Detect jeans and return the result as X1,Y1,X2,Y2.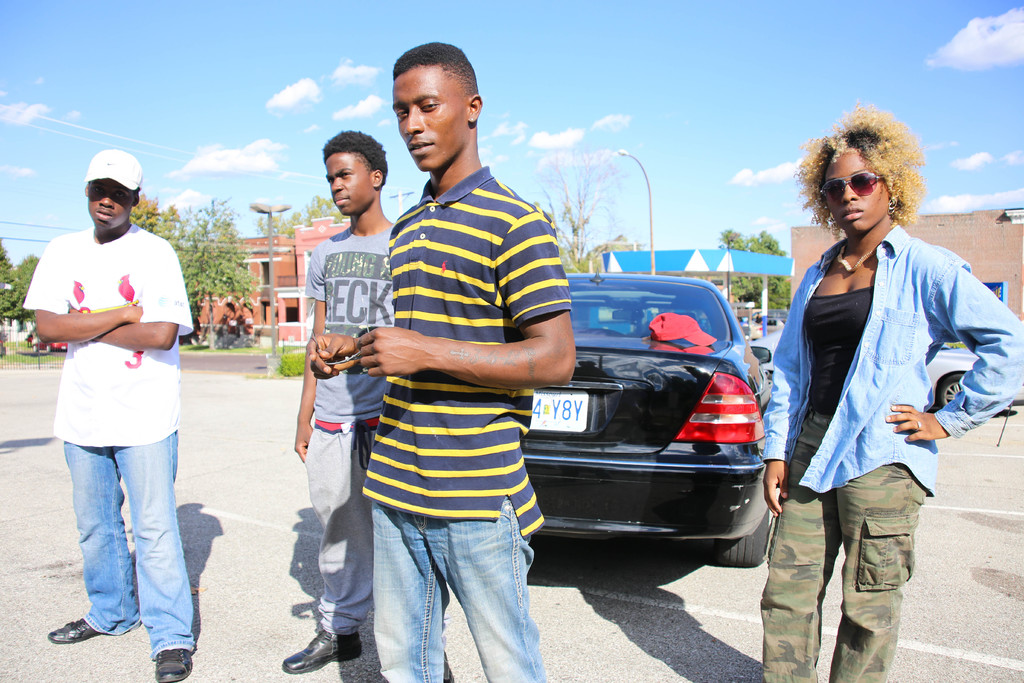
60,428,196,661.
